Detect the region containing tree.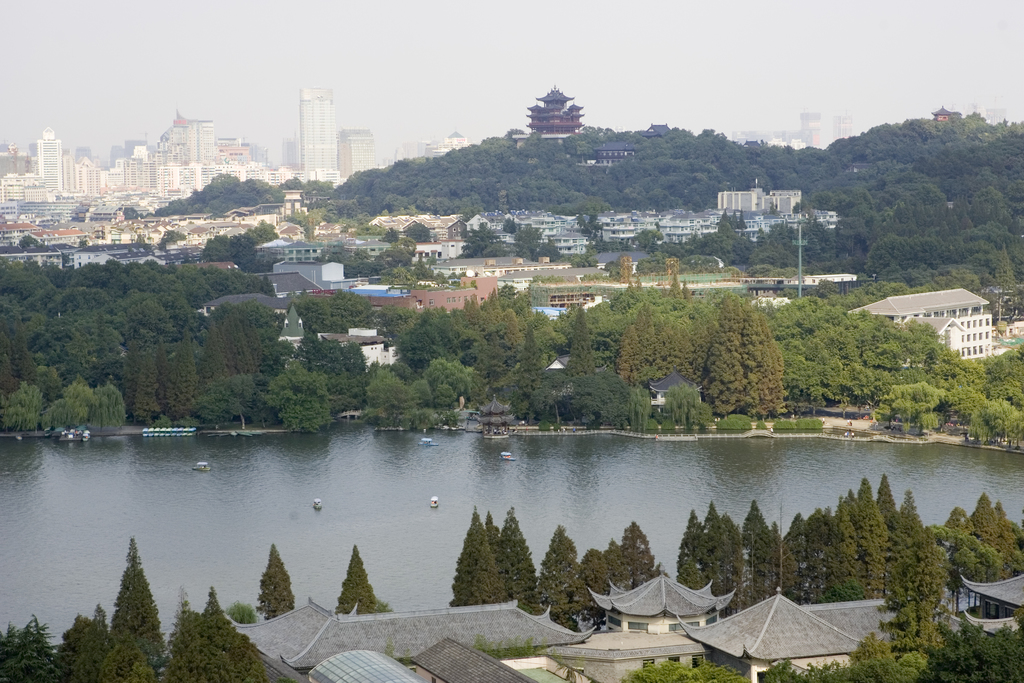
bbox(735, 502, 771, 601).
